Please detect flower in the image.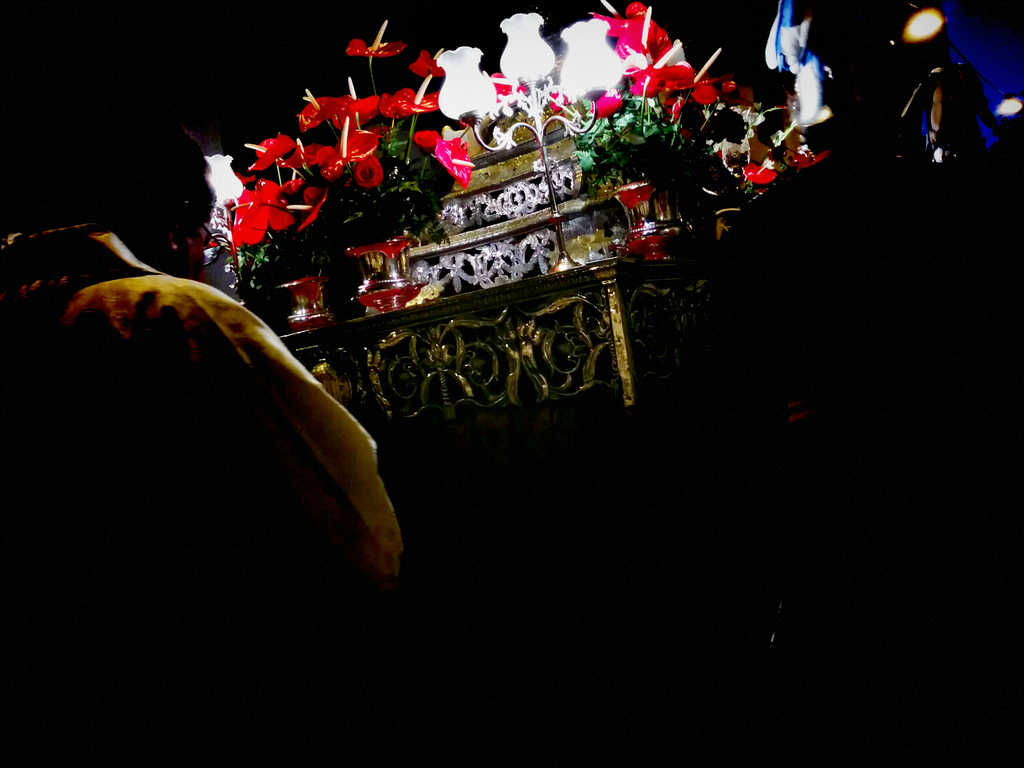
(left=408, top=48, right=456, bottom=78).
